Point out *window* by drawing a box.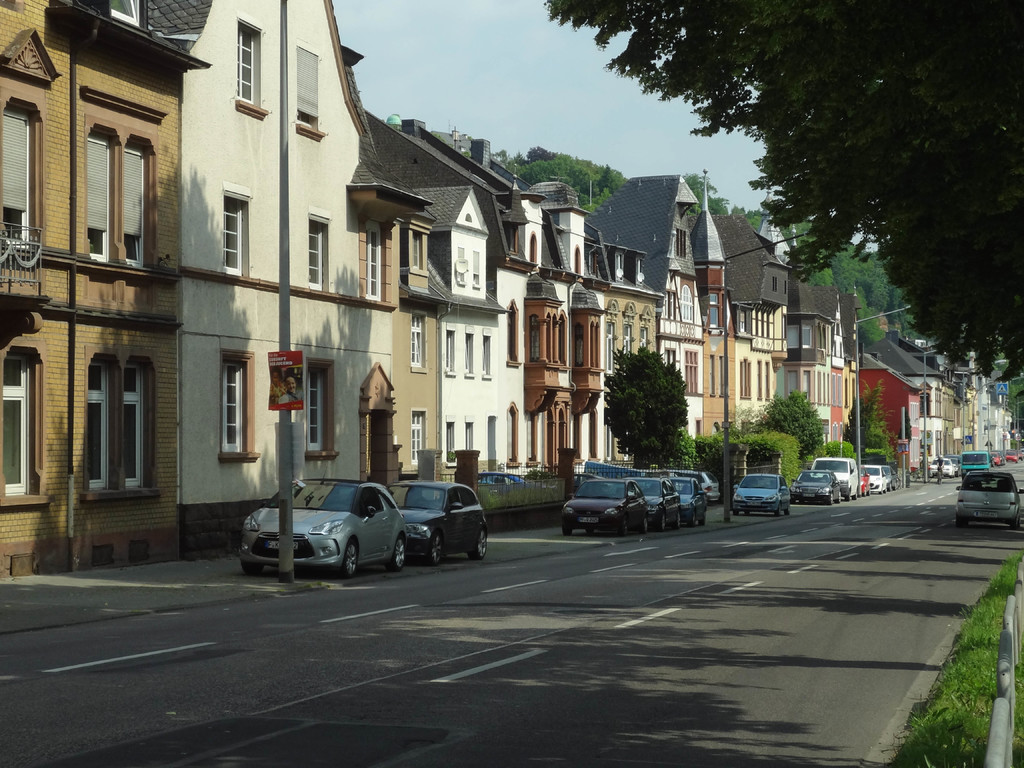
(304, 205, 336, 295).
